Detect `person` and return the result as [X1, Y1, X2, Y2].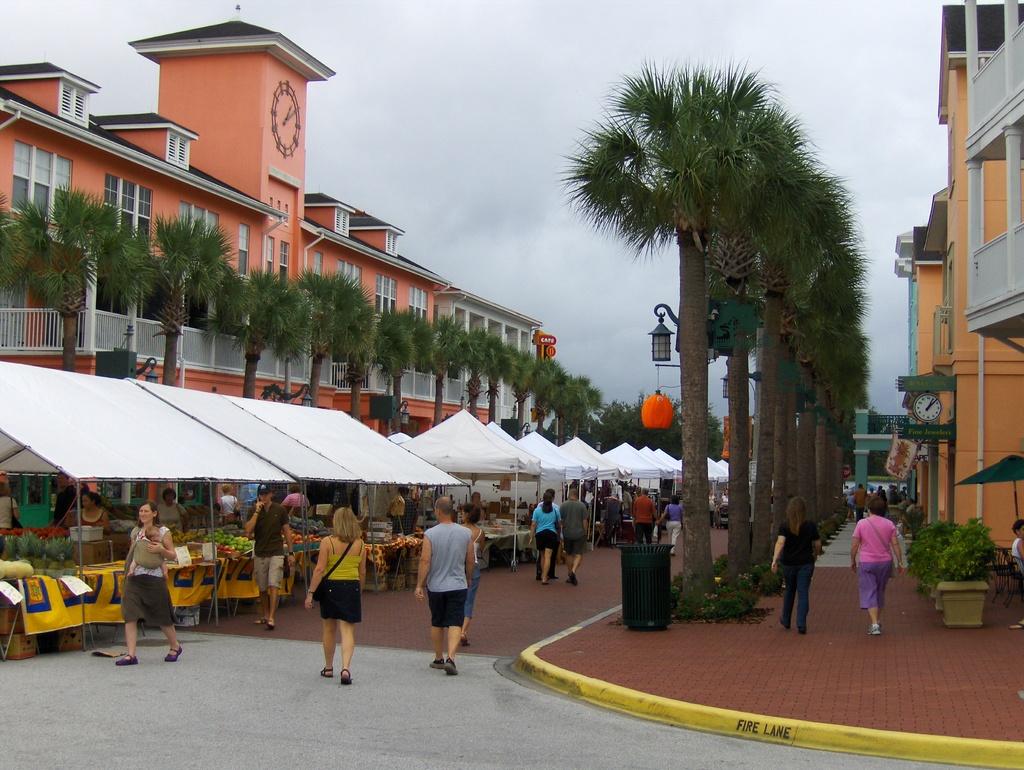
[389, 485, 420, 585].
